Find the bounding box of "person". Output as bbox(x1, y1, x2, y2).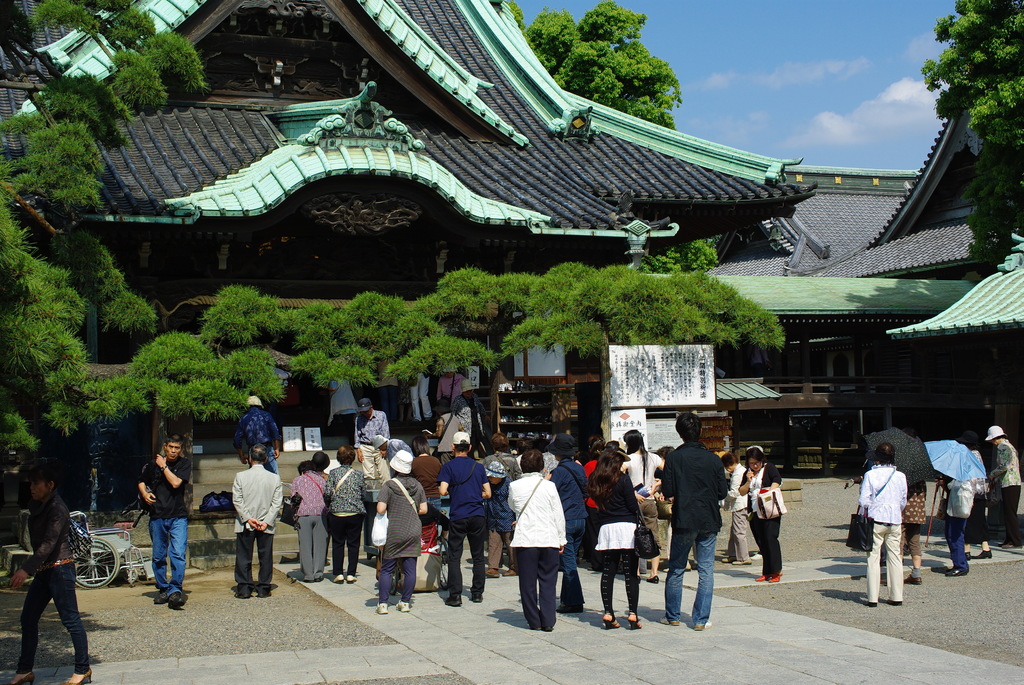
bbox(376, 436, 400, 461).
